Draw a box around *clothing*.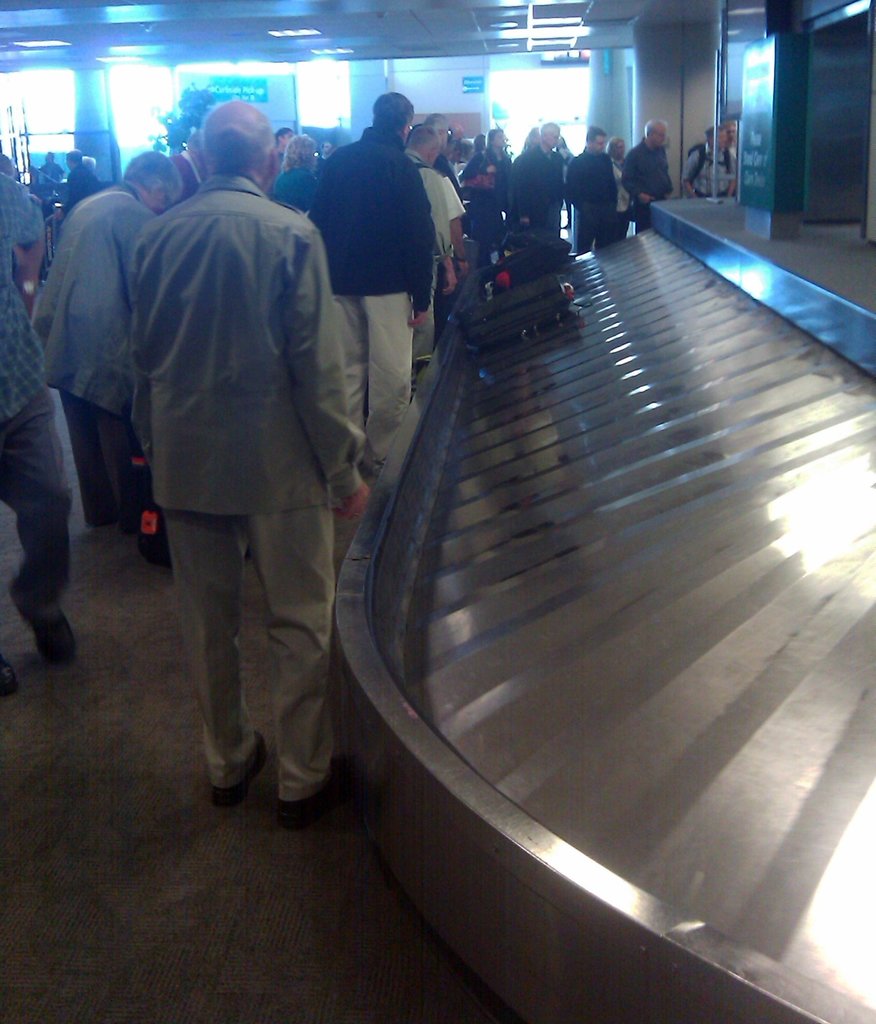
<region>514, 140, 569, 236</region>.
